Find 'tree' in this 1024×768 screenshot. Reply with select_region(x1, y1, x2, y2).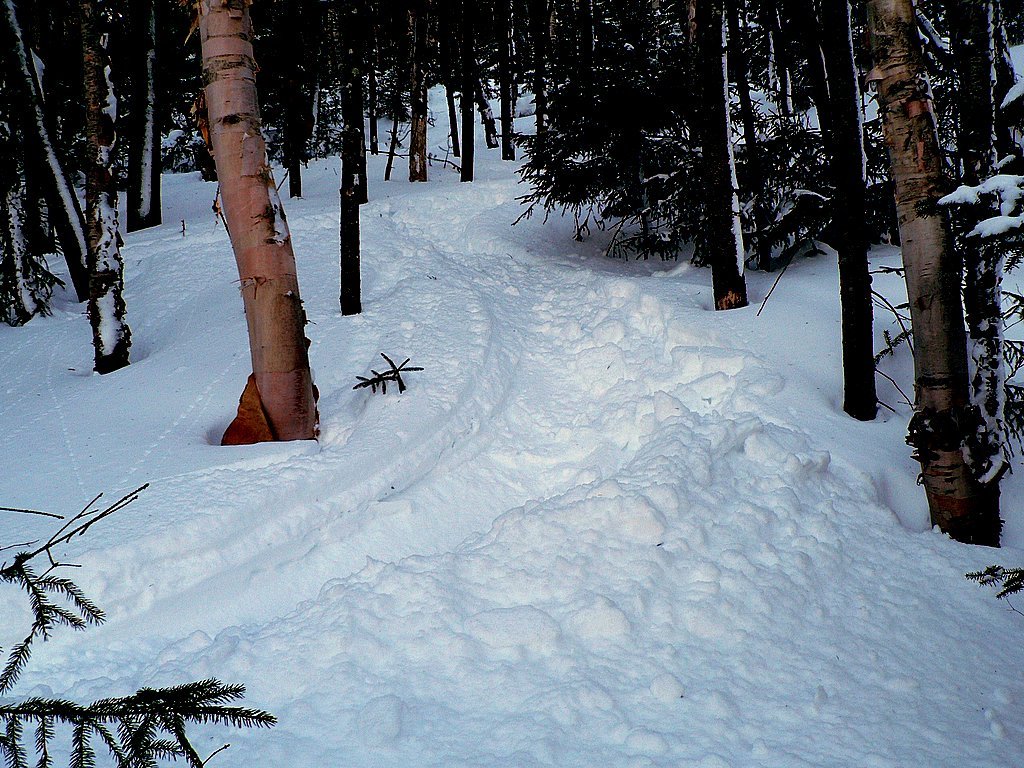
select_region(136, 15, 356, 464).
